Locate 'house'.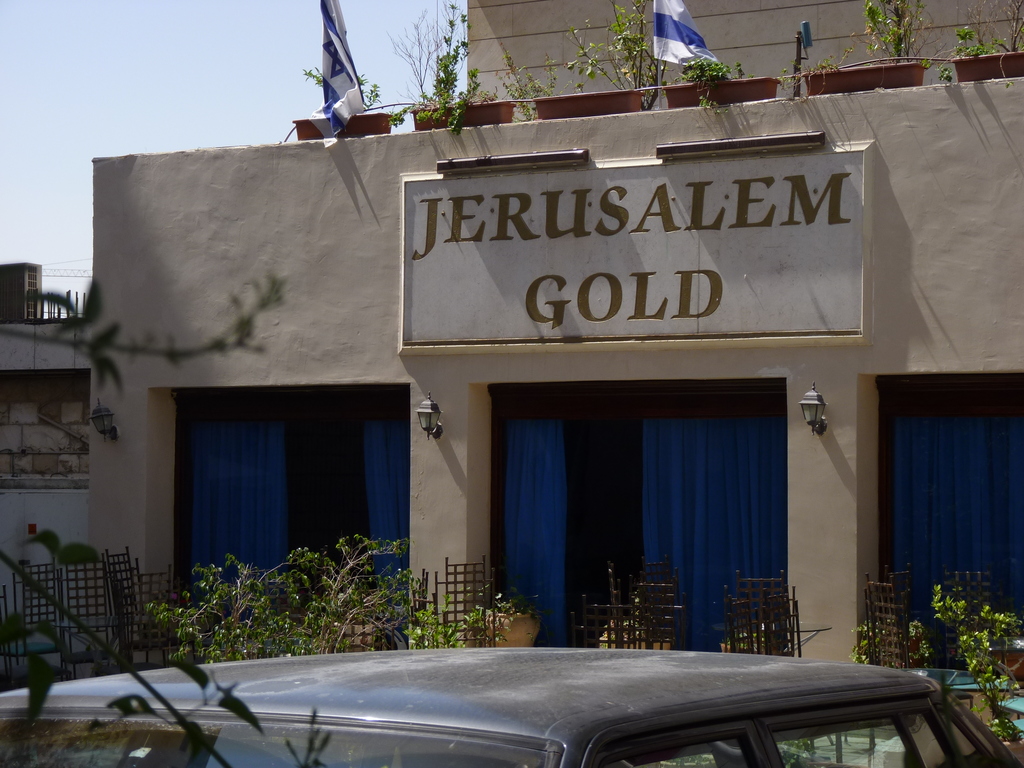
Bounding box: (x1=79, y1=0, x2=1023, y2=735).
